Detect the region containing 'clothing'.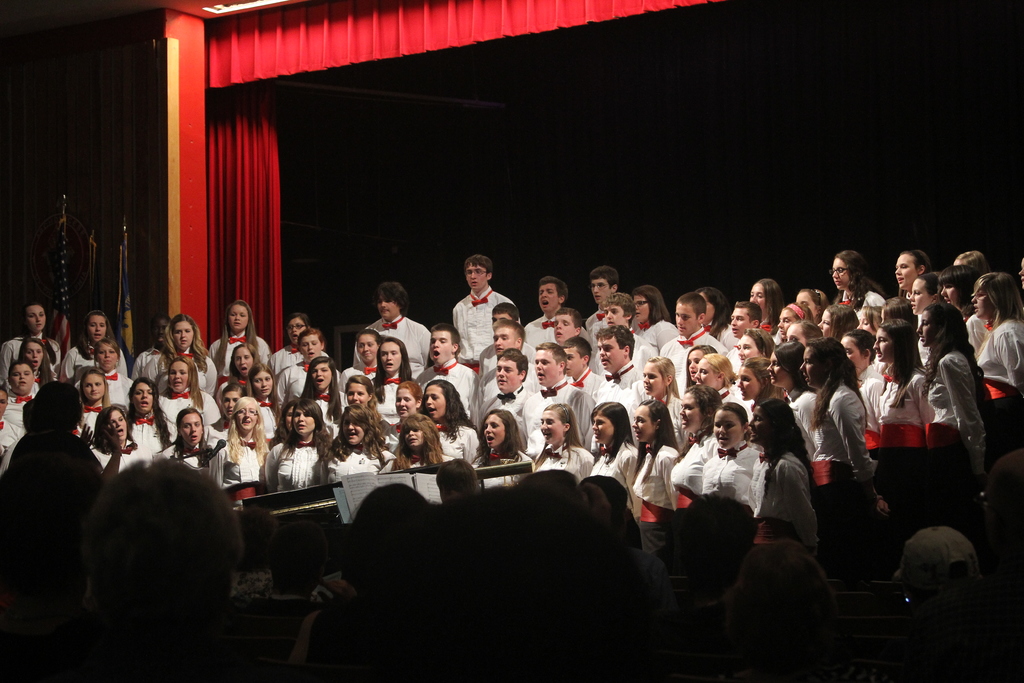
(left=154, top=383, right=211, bottom=429).
